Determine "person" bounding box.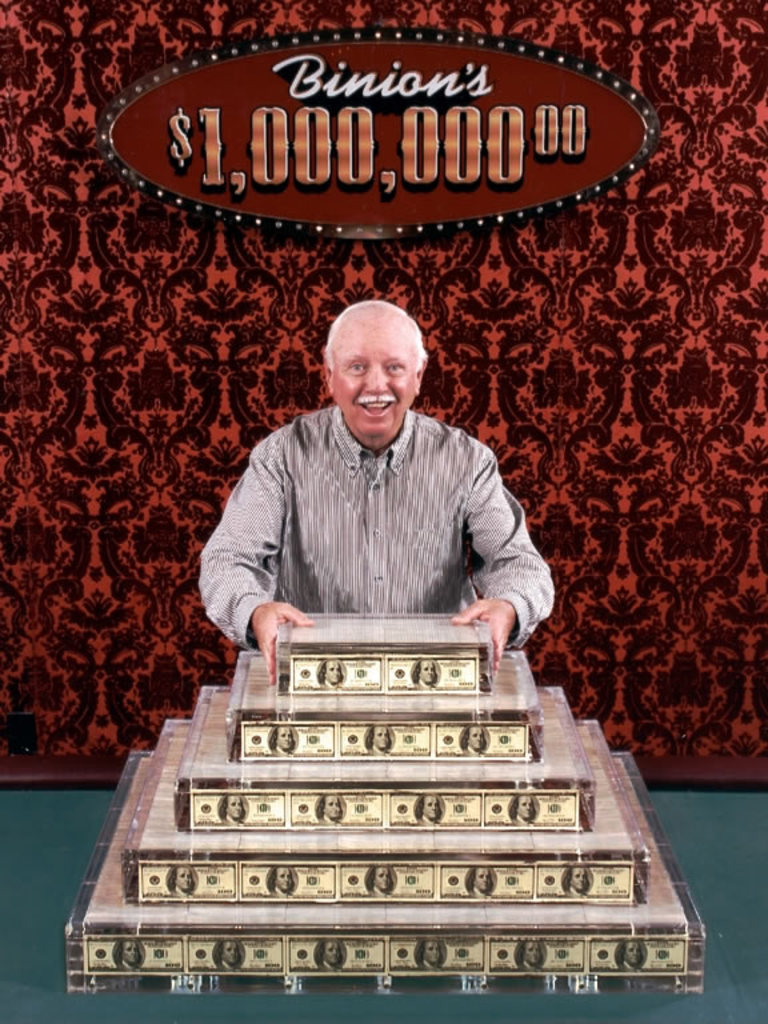
Determined: rect(191, 276, 552, 732).
